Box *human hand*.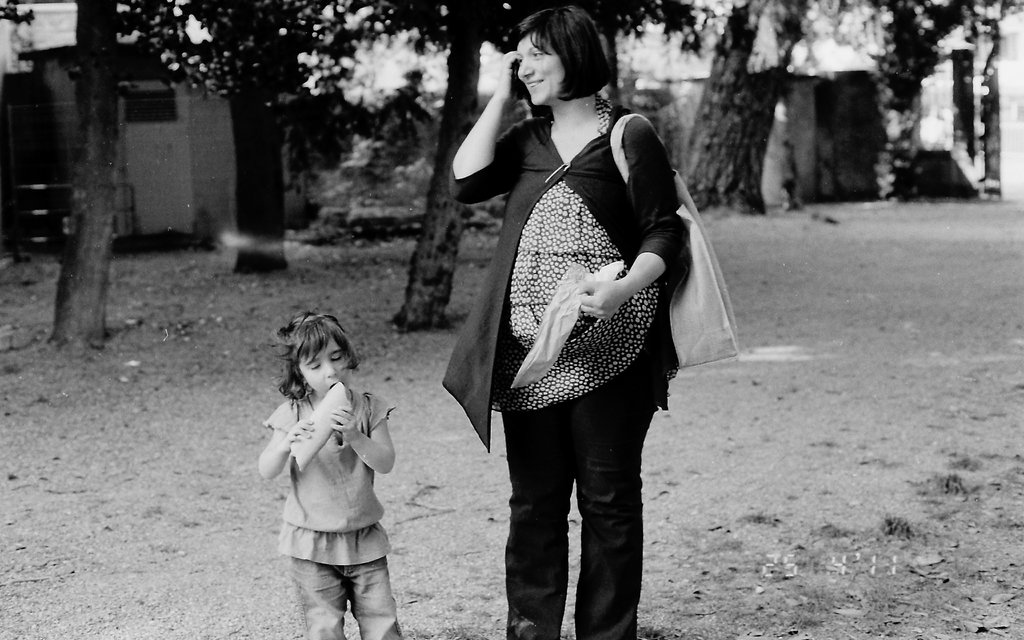
crop(494, 50, 527, 104).
